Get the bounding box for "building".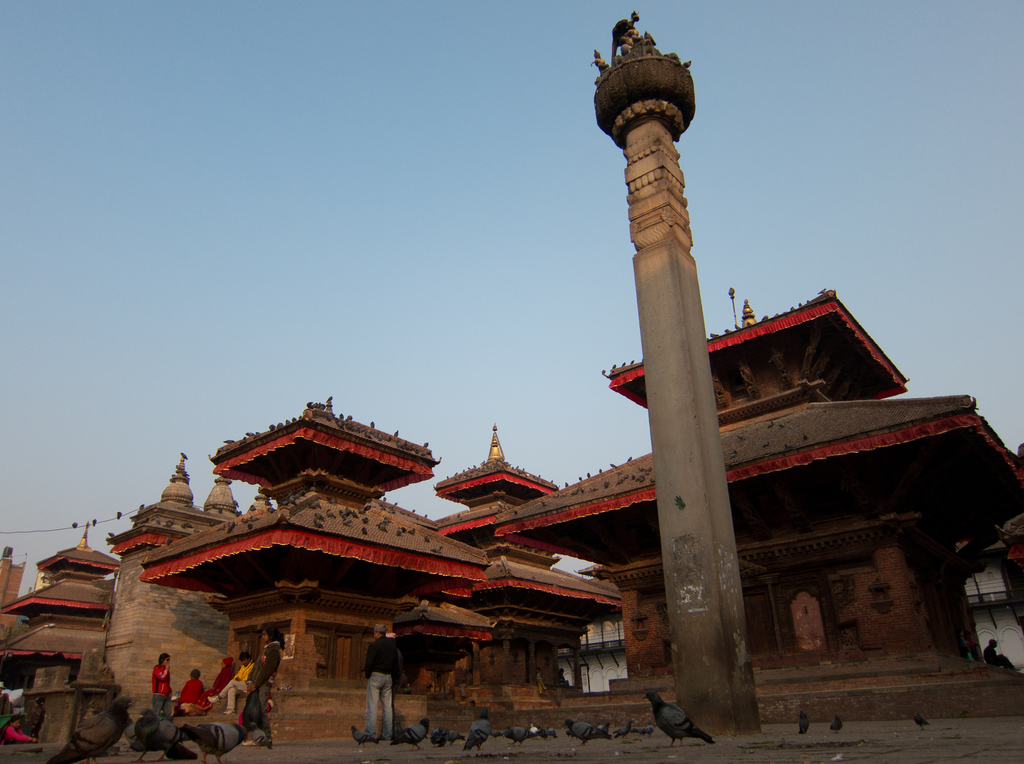
{"x1": 0, "y1": 523, "x2": 126, "y2": 744}.
